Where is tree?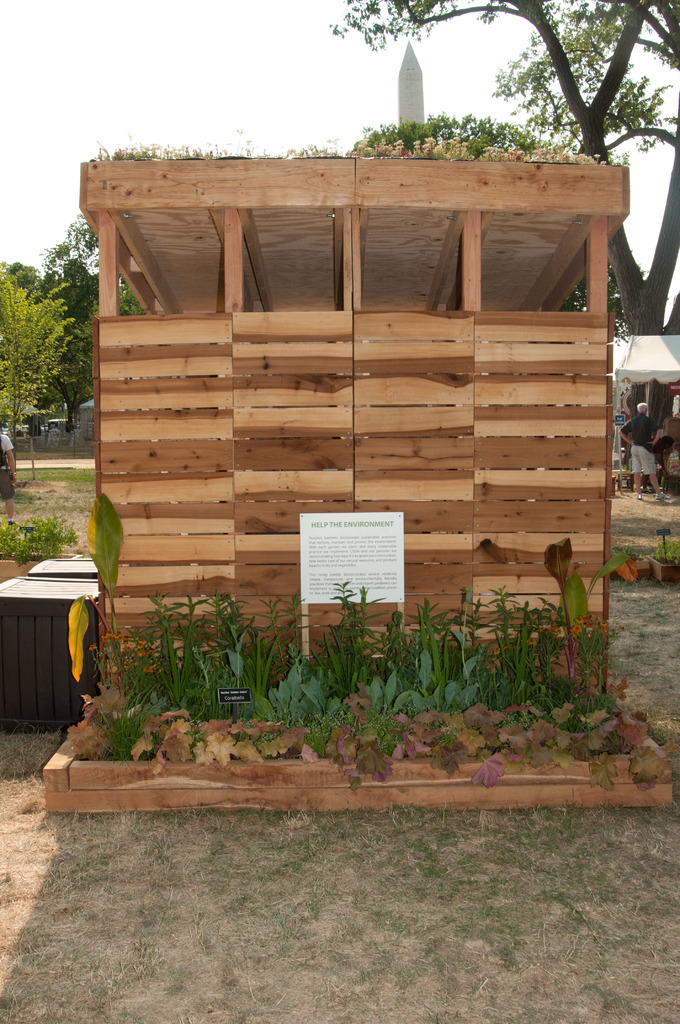
left=0, top=259, right=75, bottom=481.
